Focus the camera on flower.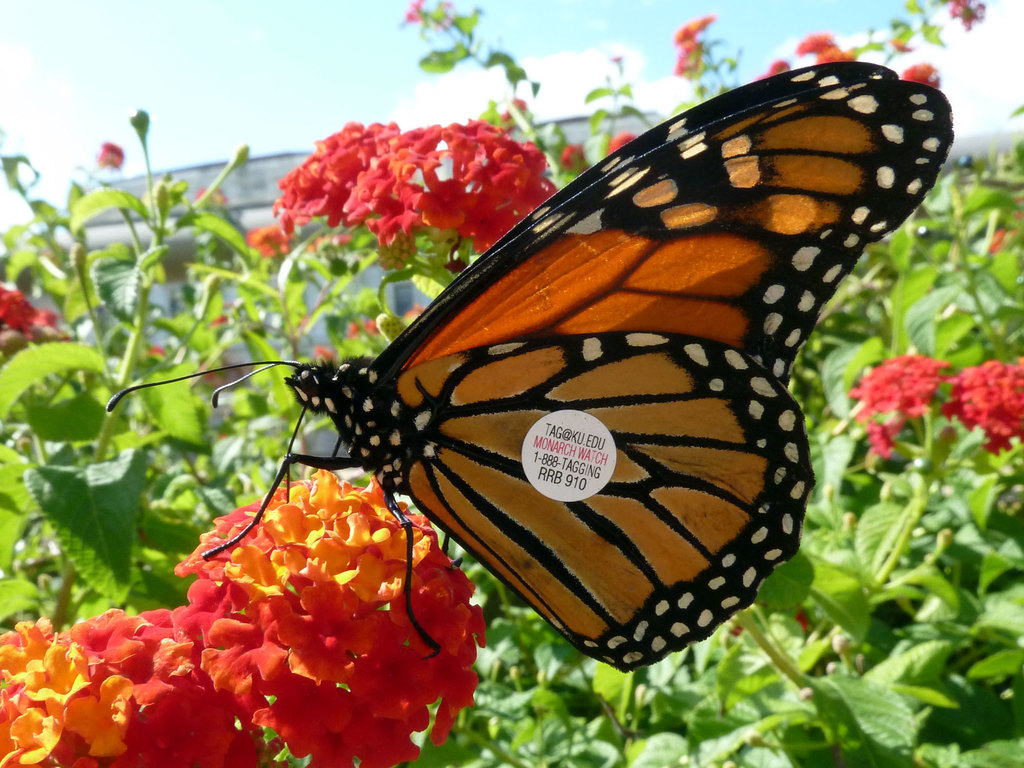
Focus region: left=893, top=38, right=913, bottom=53.
